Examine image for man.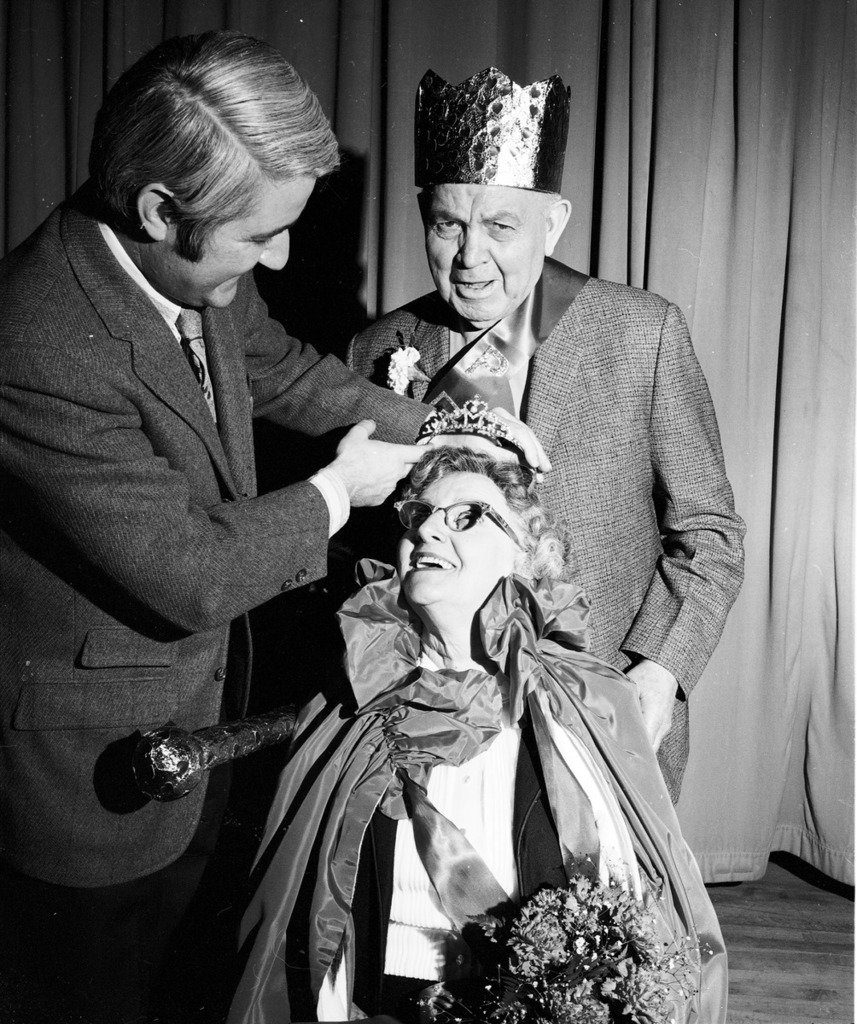
Examination result: detection(0, 26, 585, 1023).
